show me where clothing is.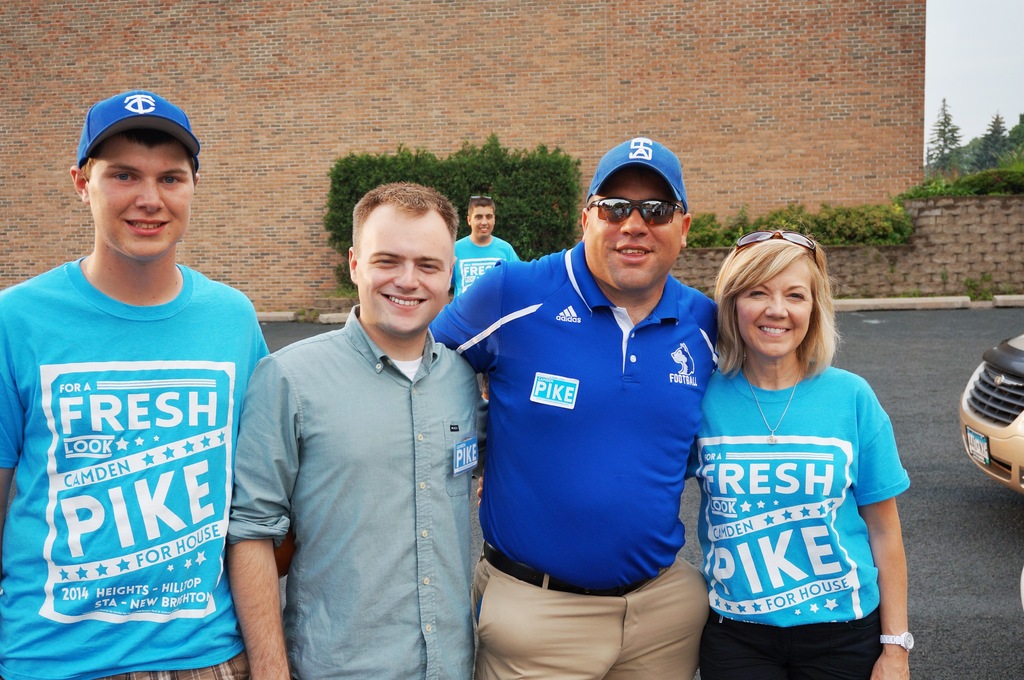
clothing is at x1=425 y1=238 x2=725 y2=679.
